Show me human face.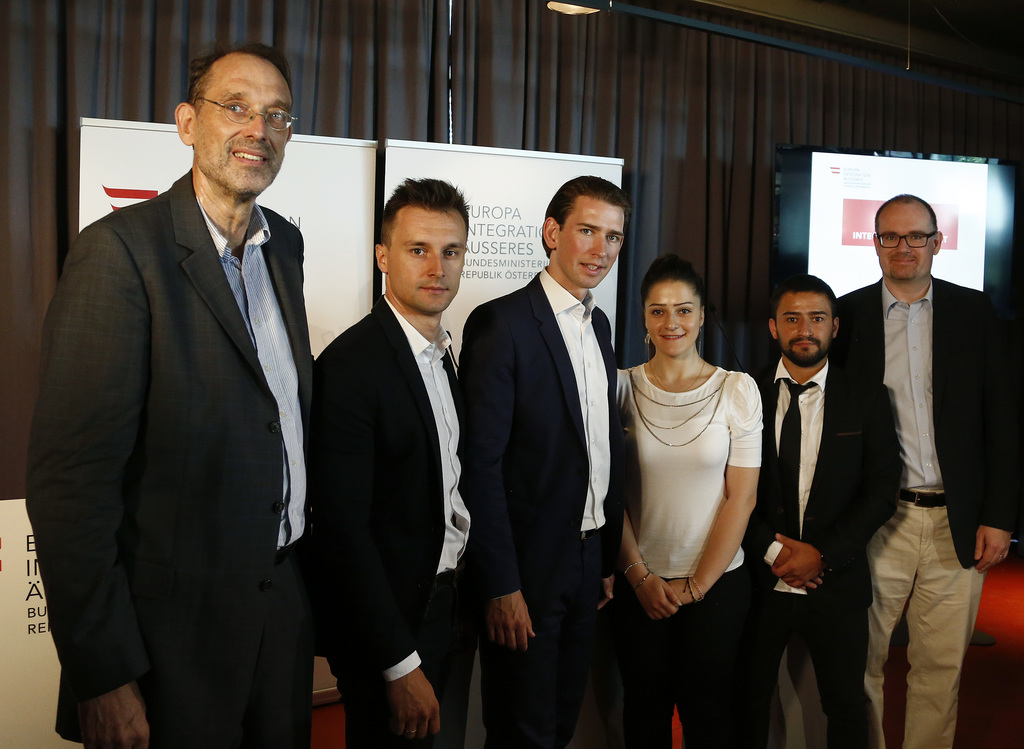
human face is here: [646,283,705,352].
